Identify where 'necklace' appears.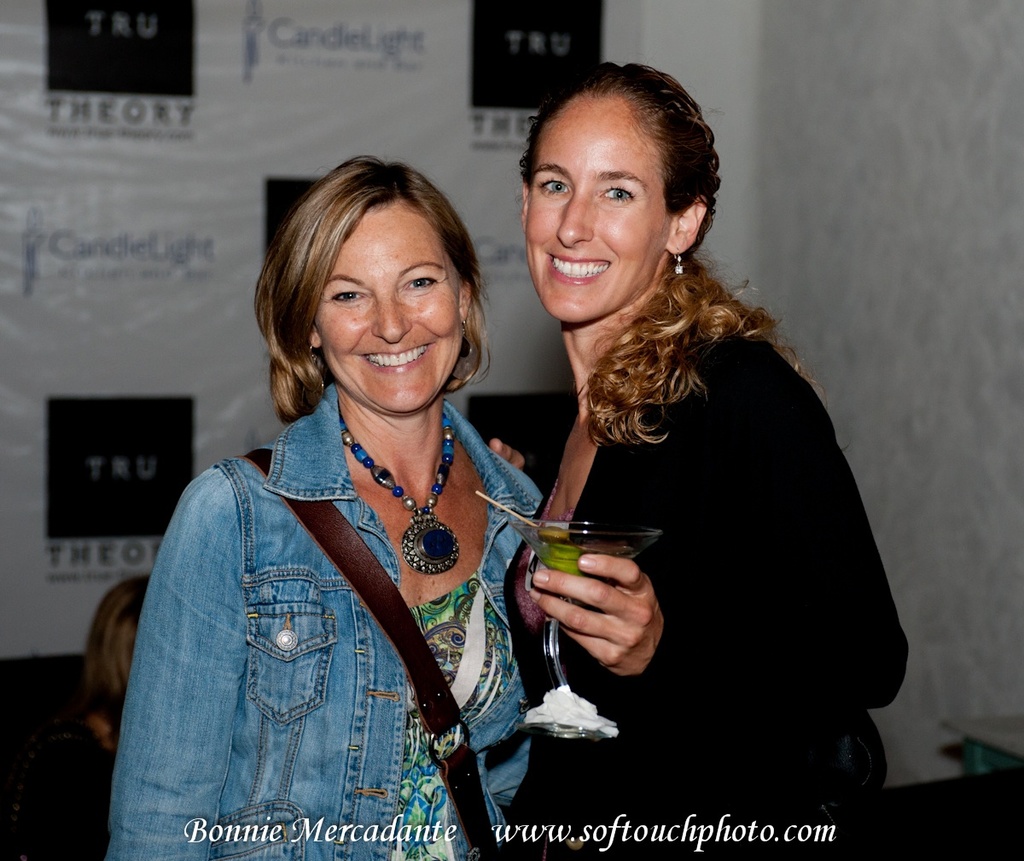
Appears at (left=335, top=406, right=463, bottom=576).
